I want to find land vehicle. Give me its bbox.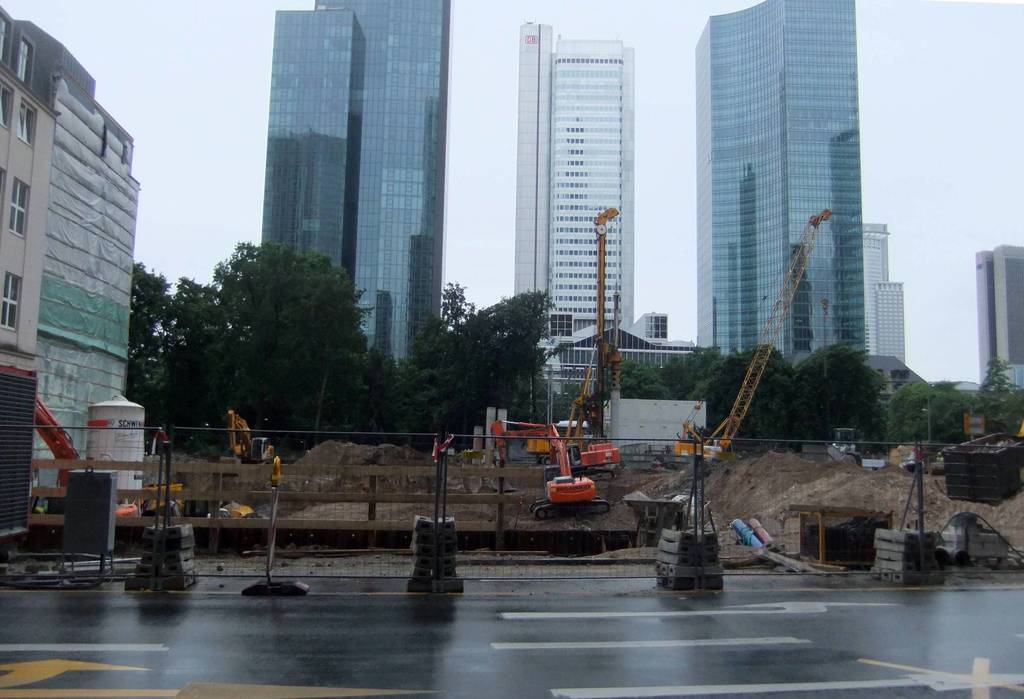
detection(29, 394, 142, 514).
